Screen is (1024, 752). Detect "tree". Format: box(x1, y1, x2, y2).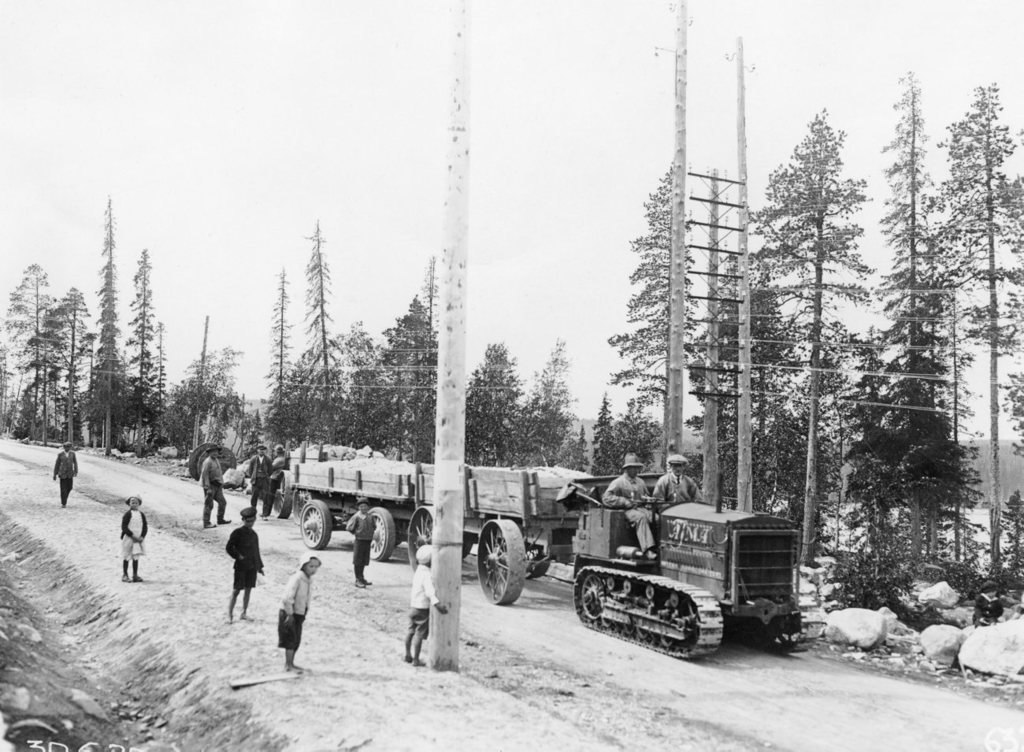
box(829, 65, 966, 605).
